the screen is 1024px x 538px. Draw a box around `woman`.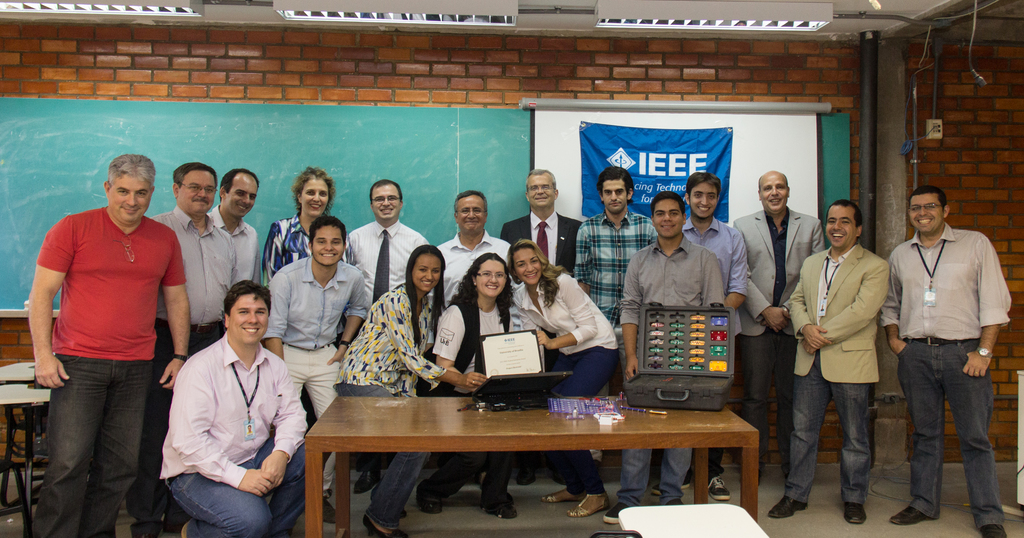
bbox=(335, 247, 486, 537).
